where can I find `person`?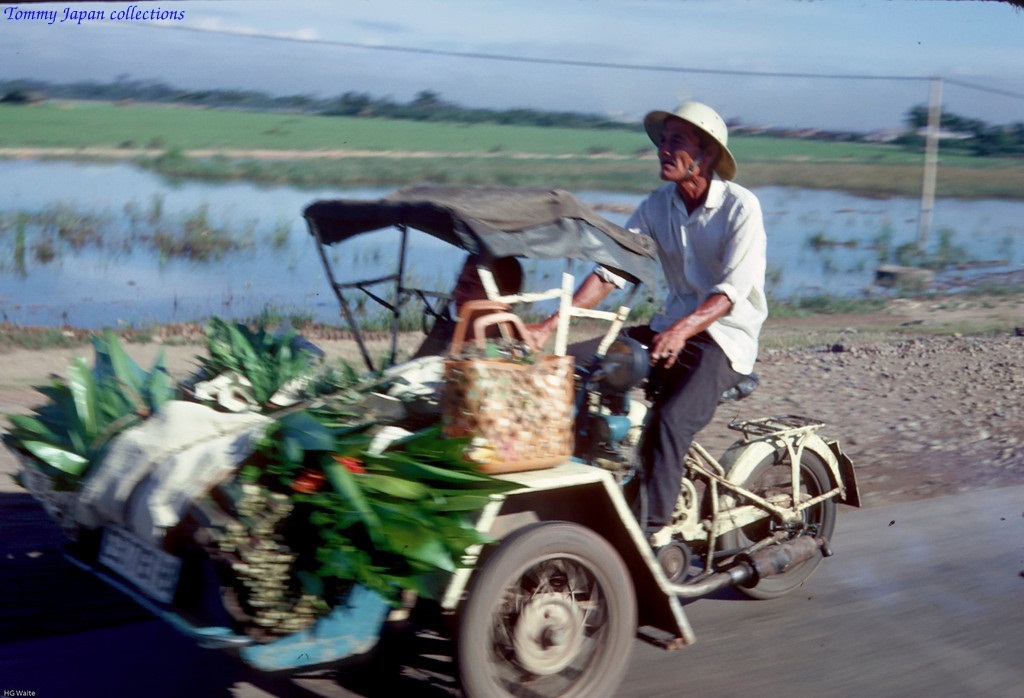
You can find it at <box>517,102,772,545</box>.
